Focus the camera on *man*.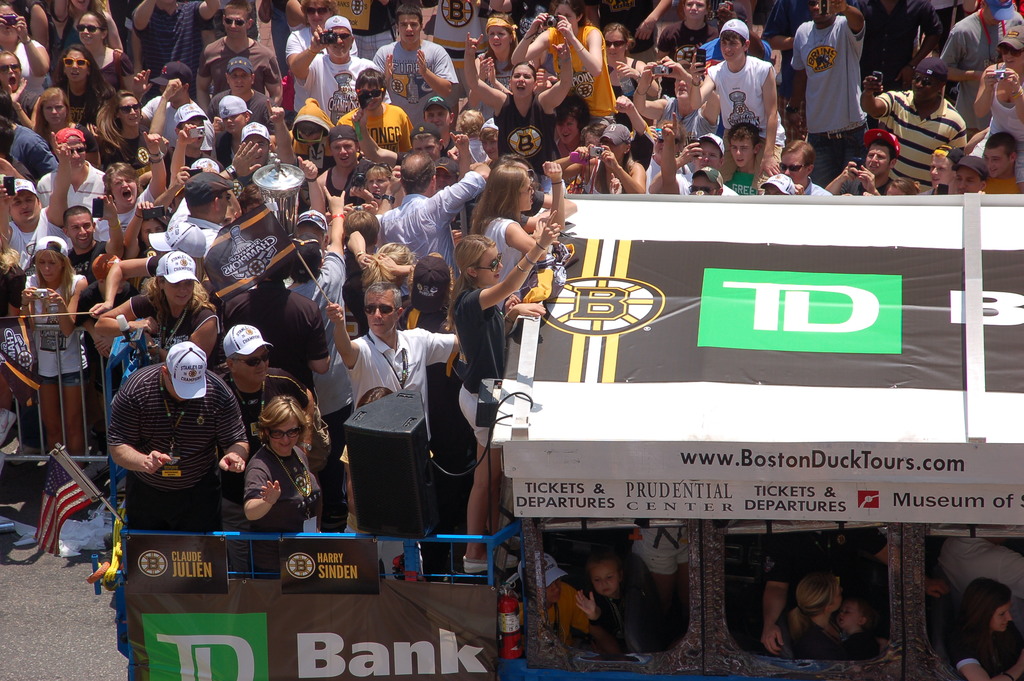
Focus region: <region>287, 182, 360, 400</region>.
